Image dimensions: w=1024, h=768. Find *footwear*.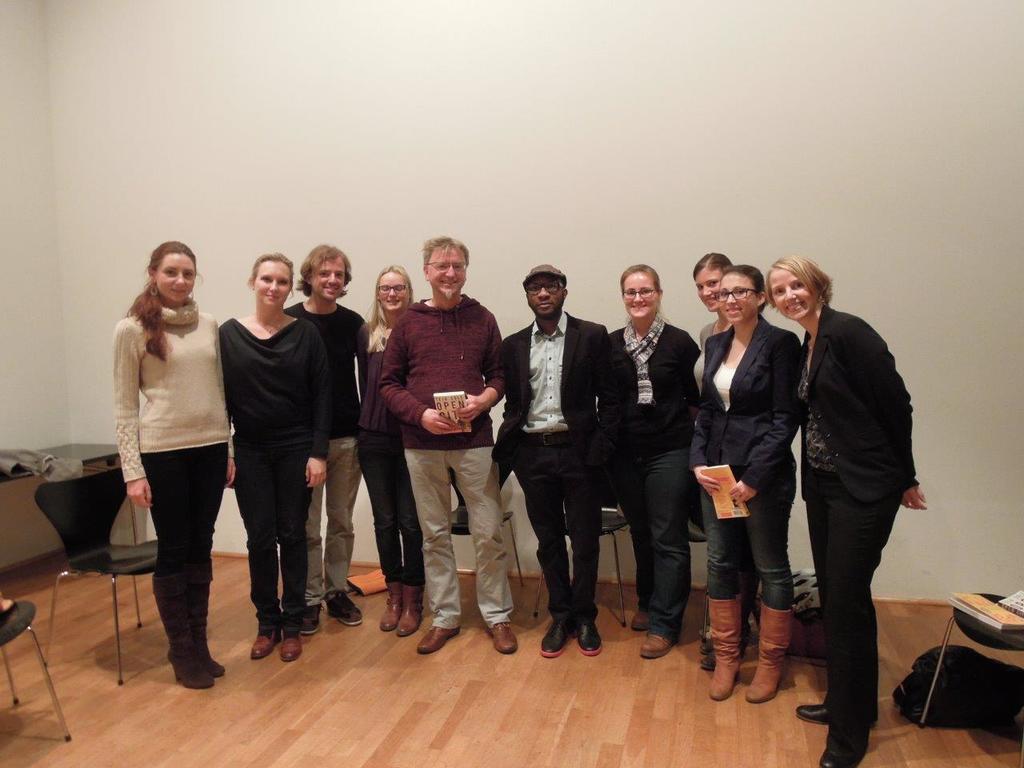
[632,609,647,633].
